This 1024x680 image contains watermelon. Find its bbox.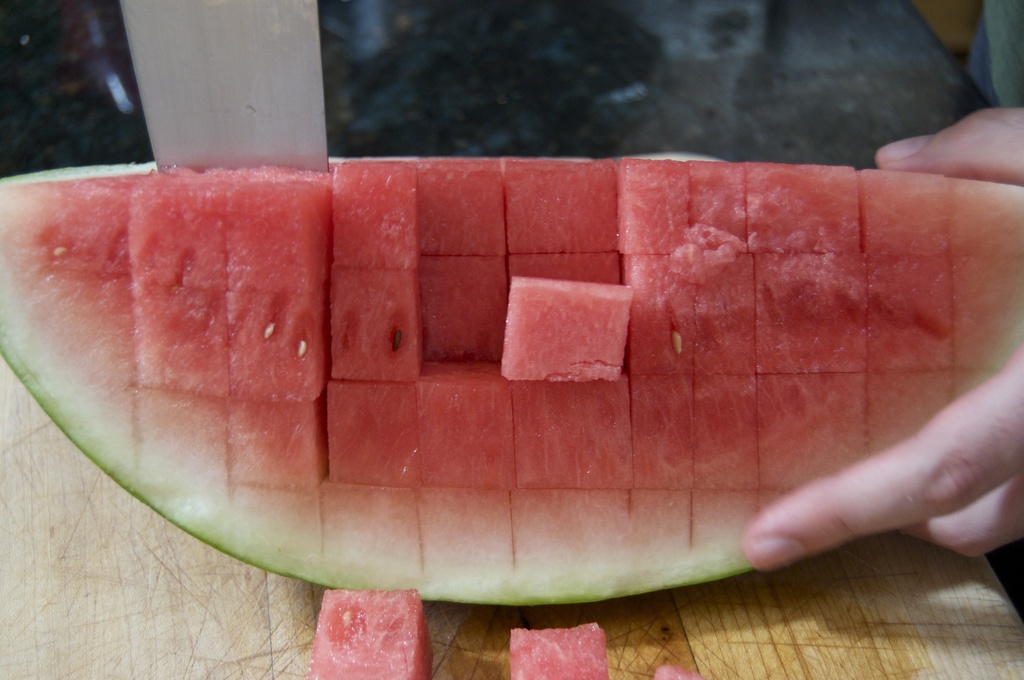
detection(655, 664, 706, 679).
